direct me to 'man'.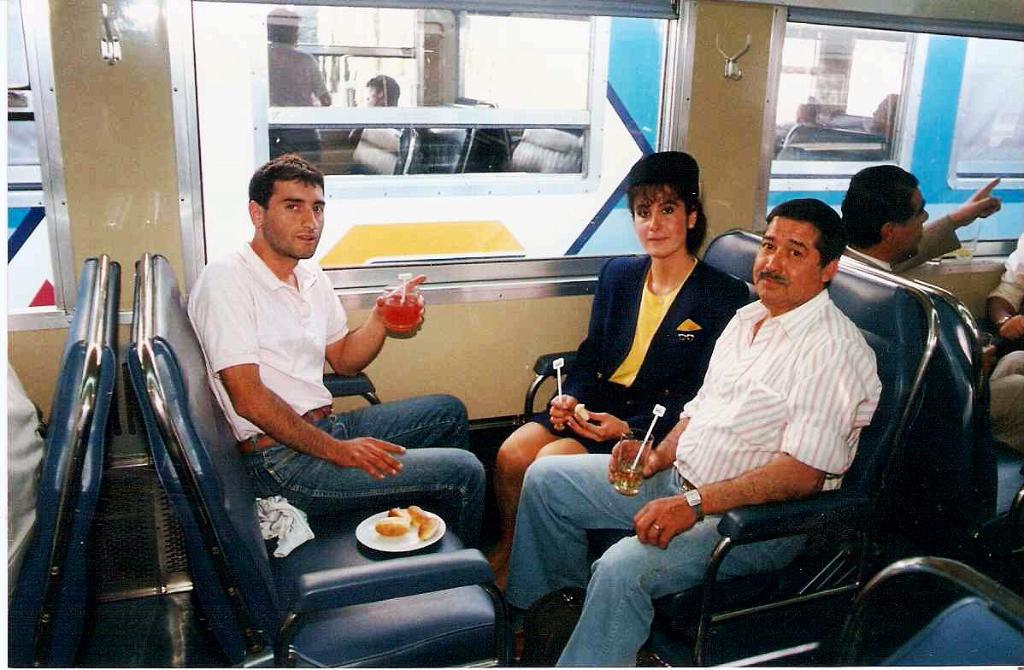
Direction: 262,9,329,170.
